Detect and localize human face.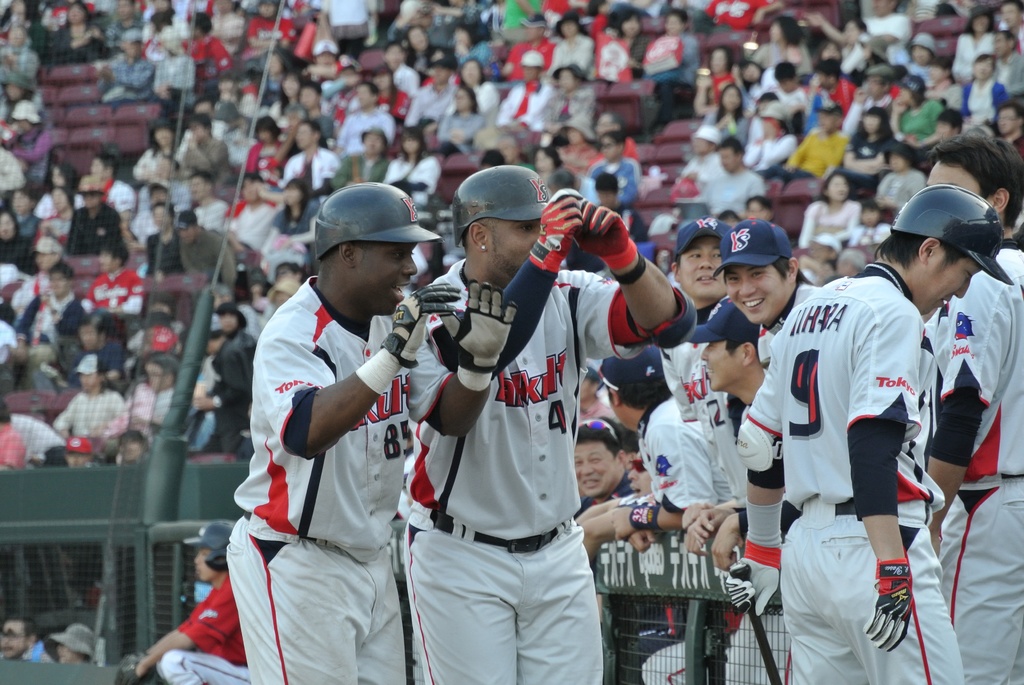
Localized at detection(721, 256, 790, 322).
